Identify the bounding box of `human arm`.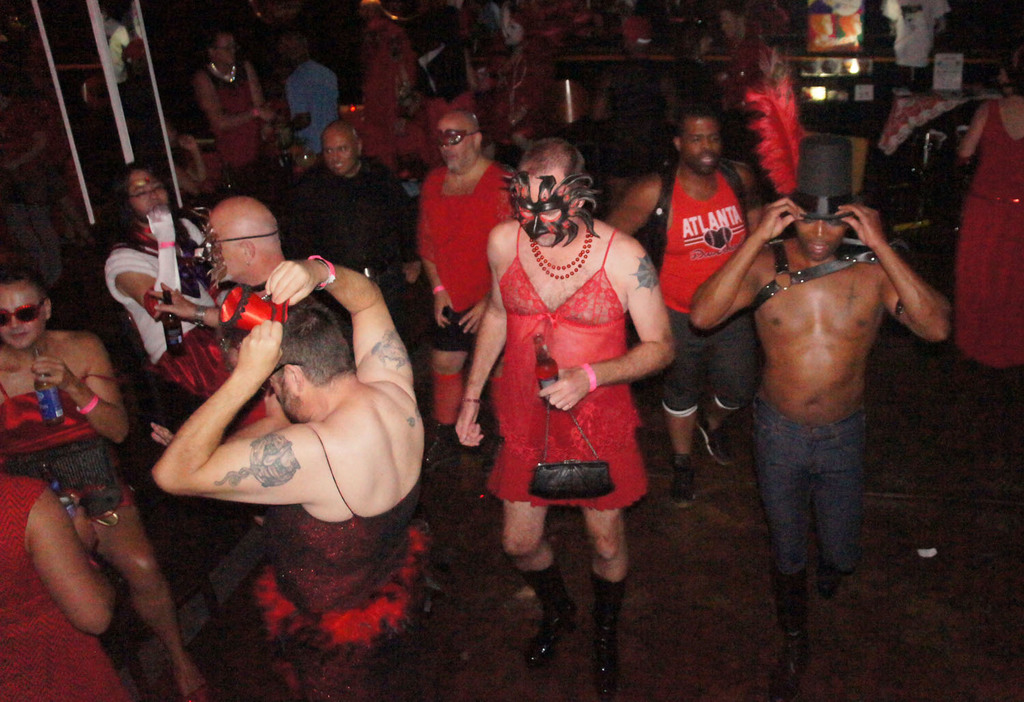
select_region(185, 128, 215, 190).
